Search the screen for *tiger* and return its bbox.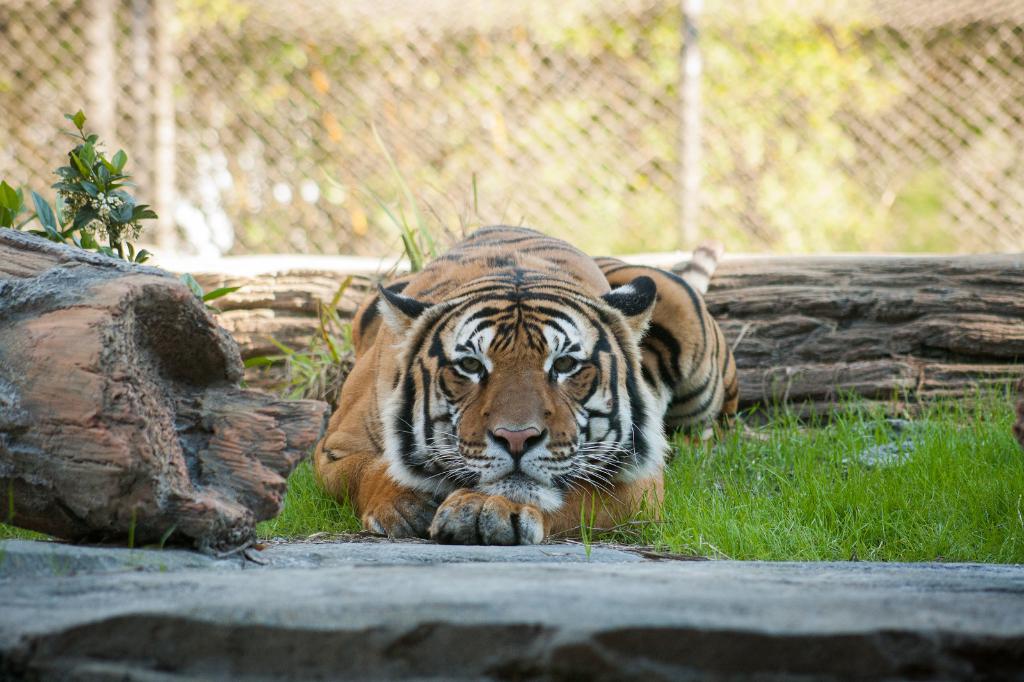
Found: left=299, top=226, right=734, bottom=555.
